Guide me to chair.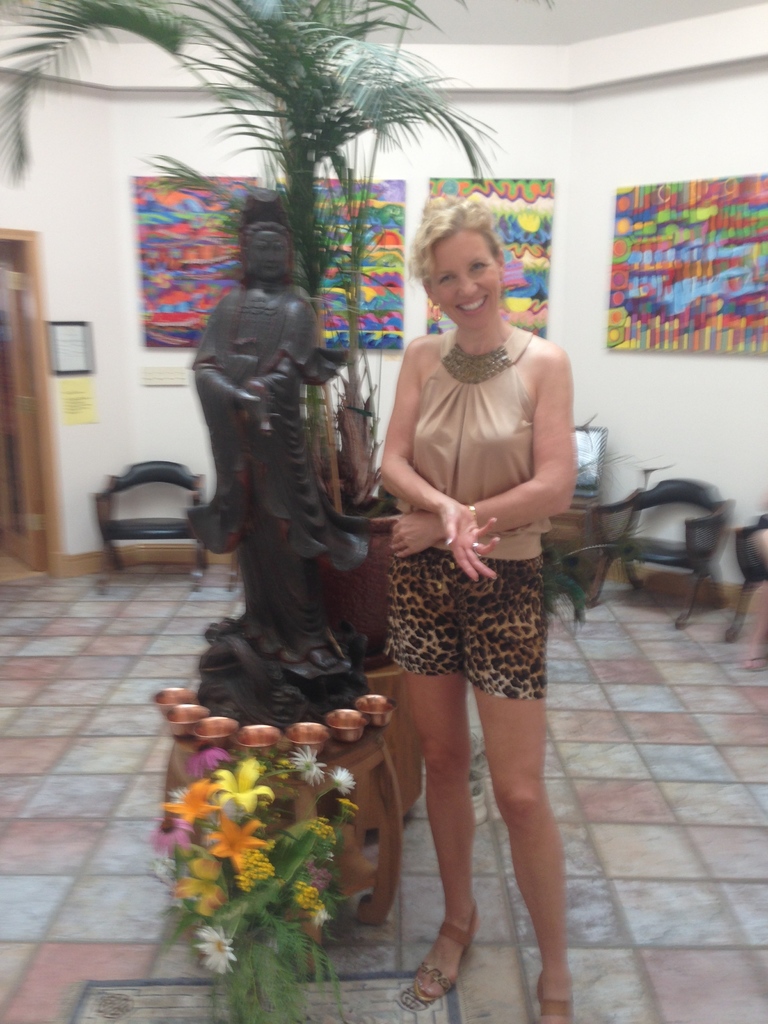
Guidance: [93,455,212,586].
